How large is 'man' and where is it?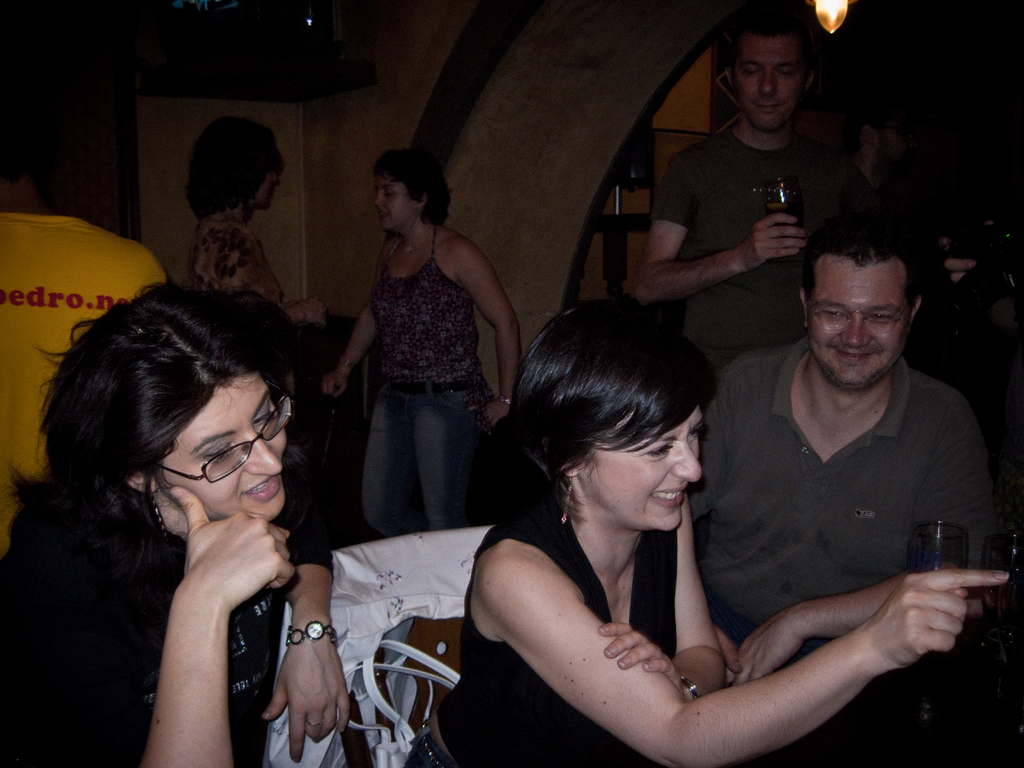
Bounding box: [x1=627, y1=27, x2=932, y2=408].
